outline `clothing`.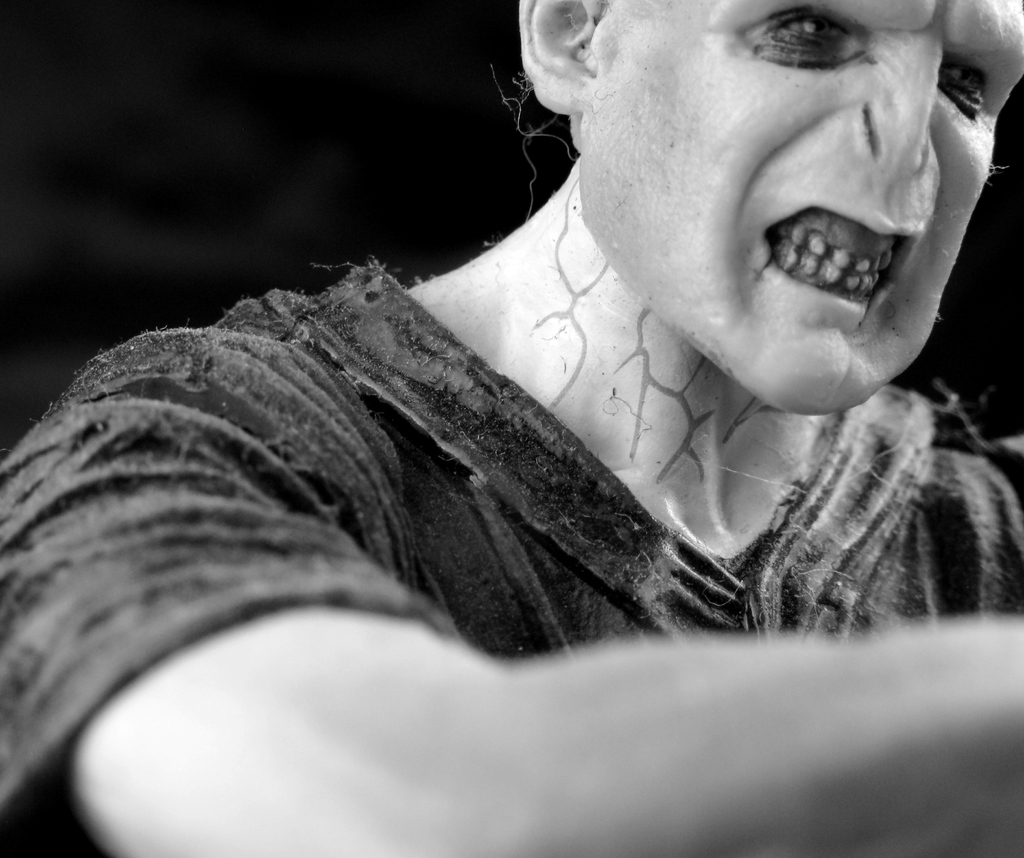
Outline: 1,263,1023,803.
